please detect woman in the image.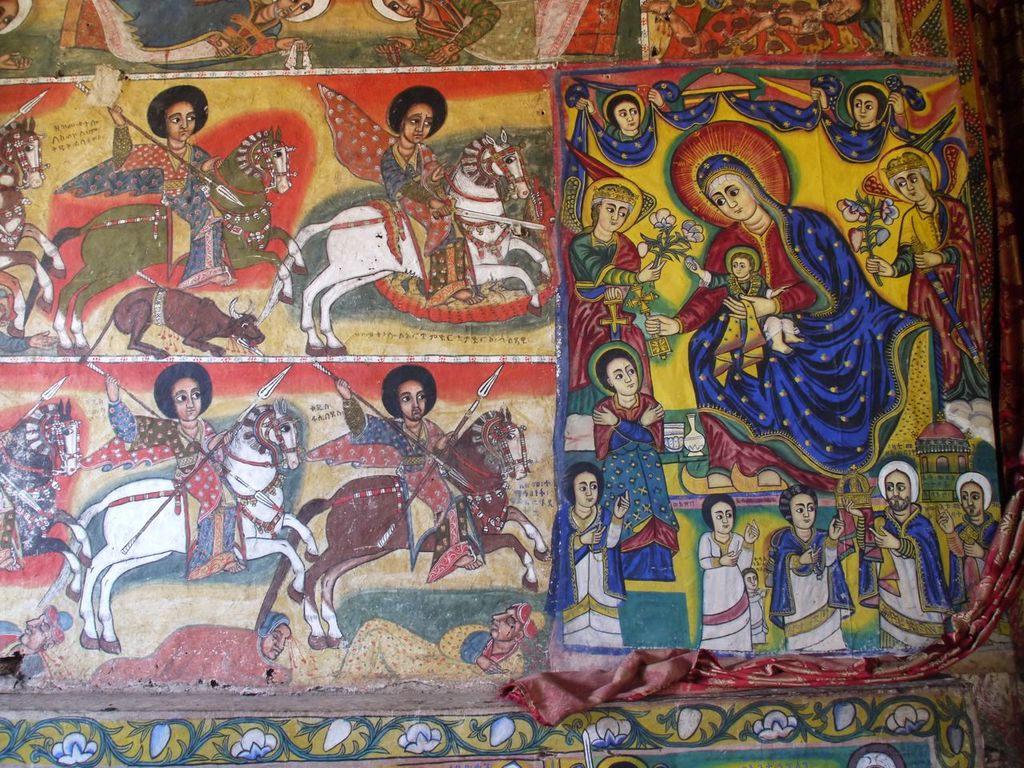
select_region(589, 332, 680, 594).
